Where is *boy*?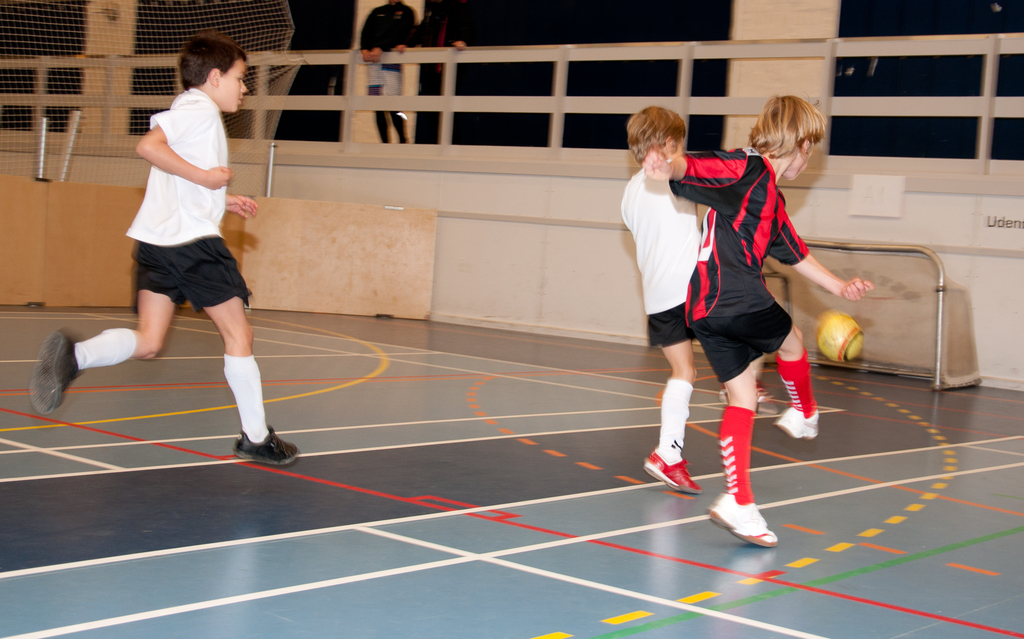
crop(29, 33, 297, 467).
